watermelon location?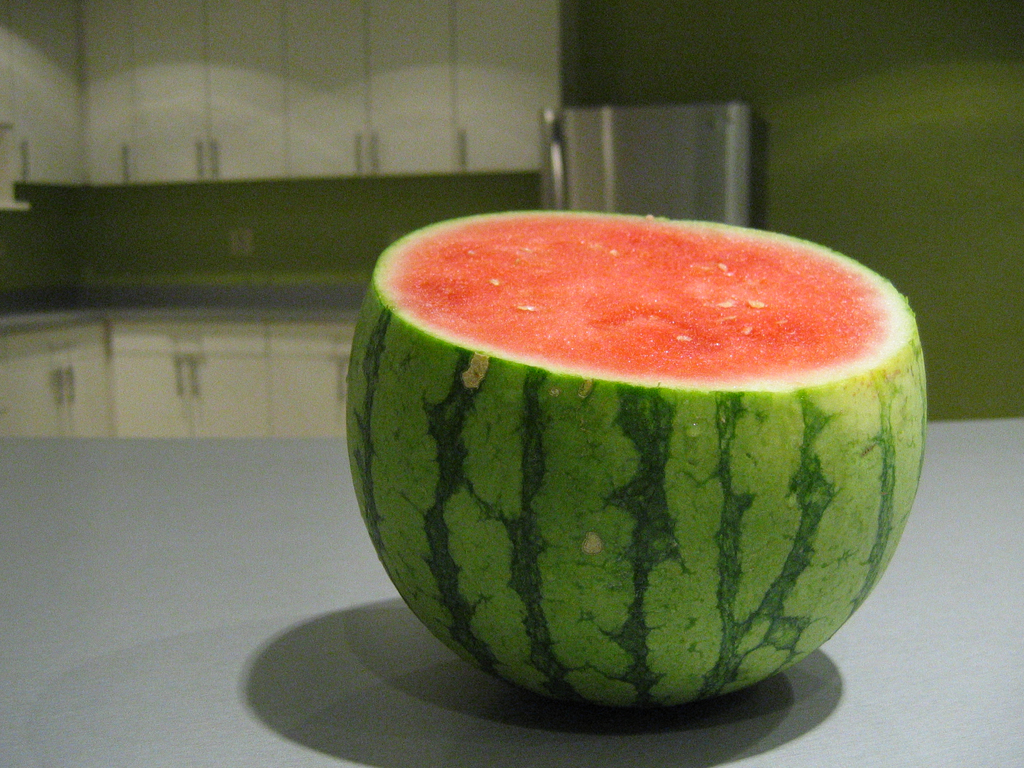
BBox(342, 211, 928, 708)
